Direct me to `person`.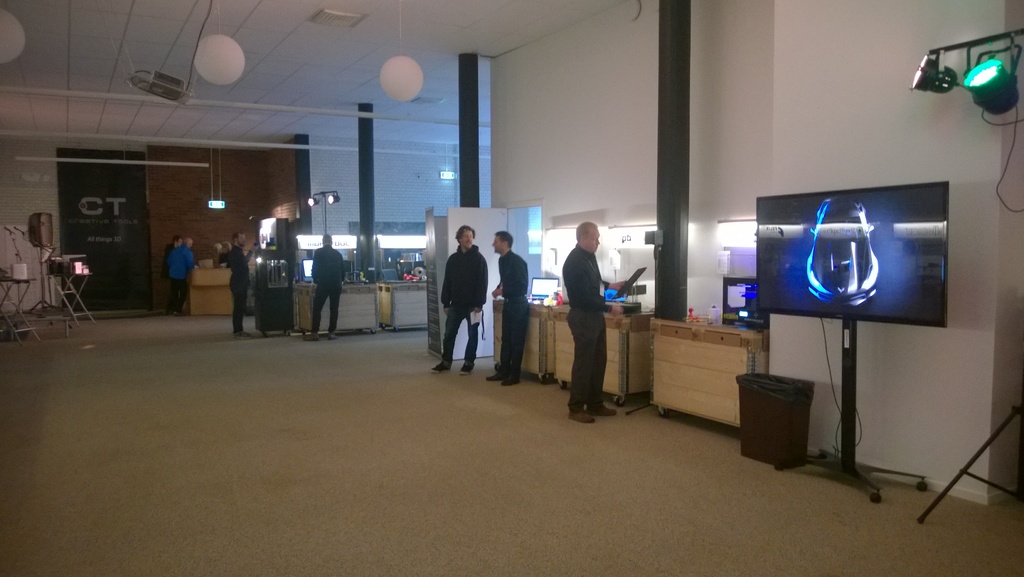
Direction: (166,234,189,309).
